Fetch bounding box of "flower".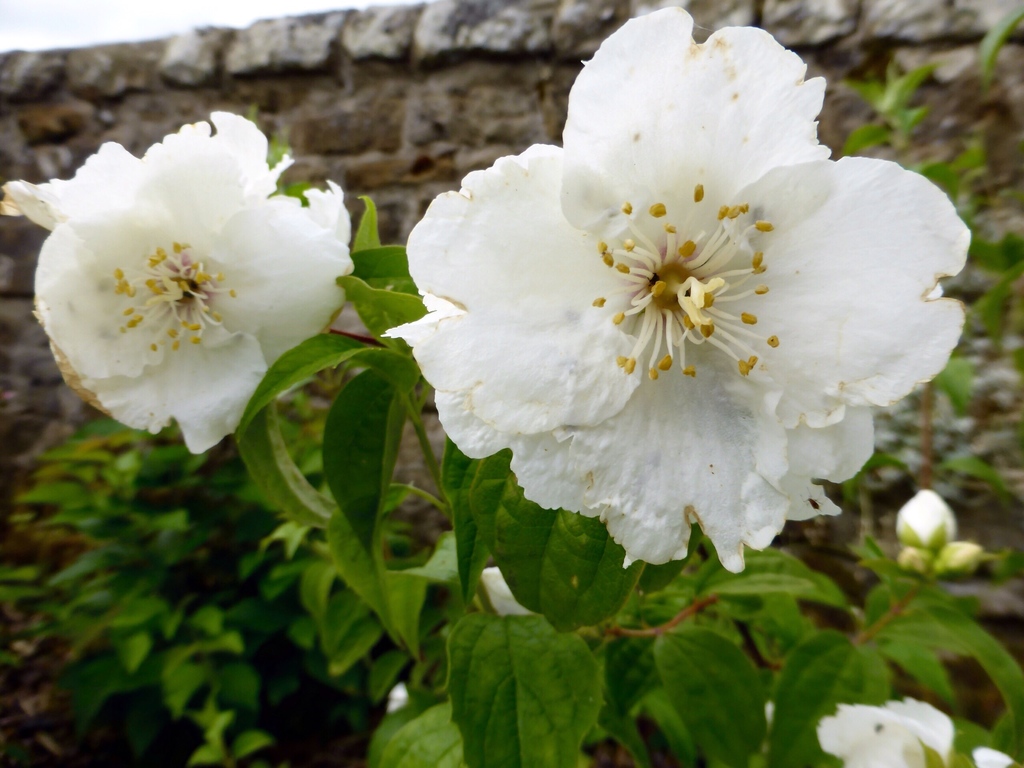
Bbox: (814, 694, 1023, 767).
